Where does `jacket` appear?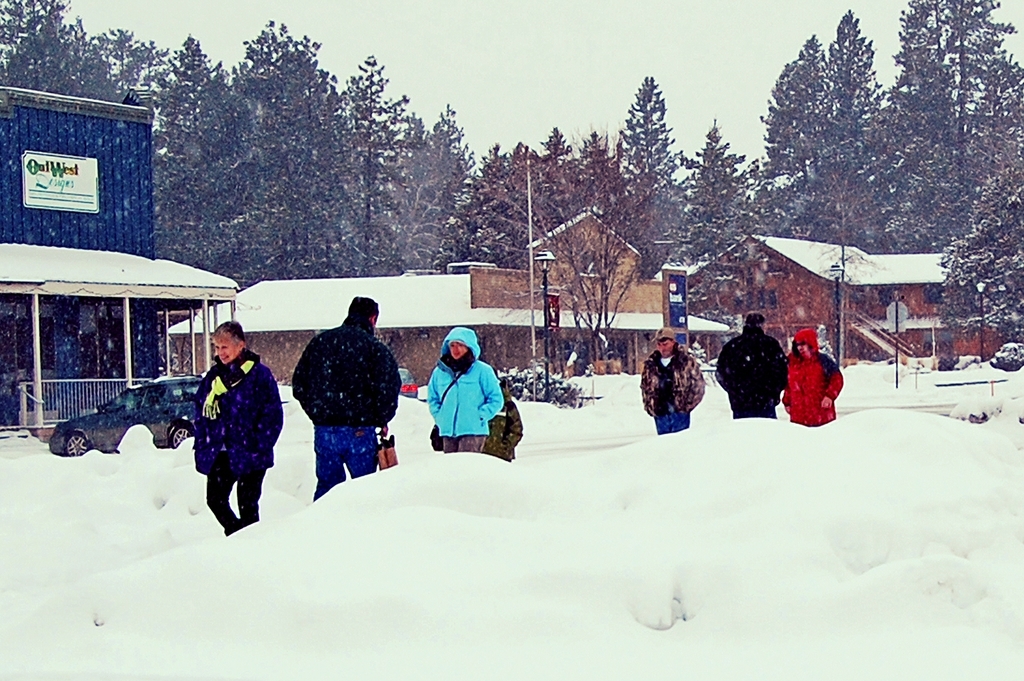
Appears at [190,351,285,475].
